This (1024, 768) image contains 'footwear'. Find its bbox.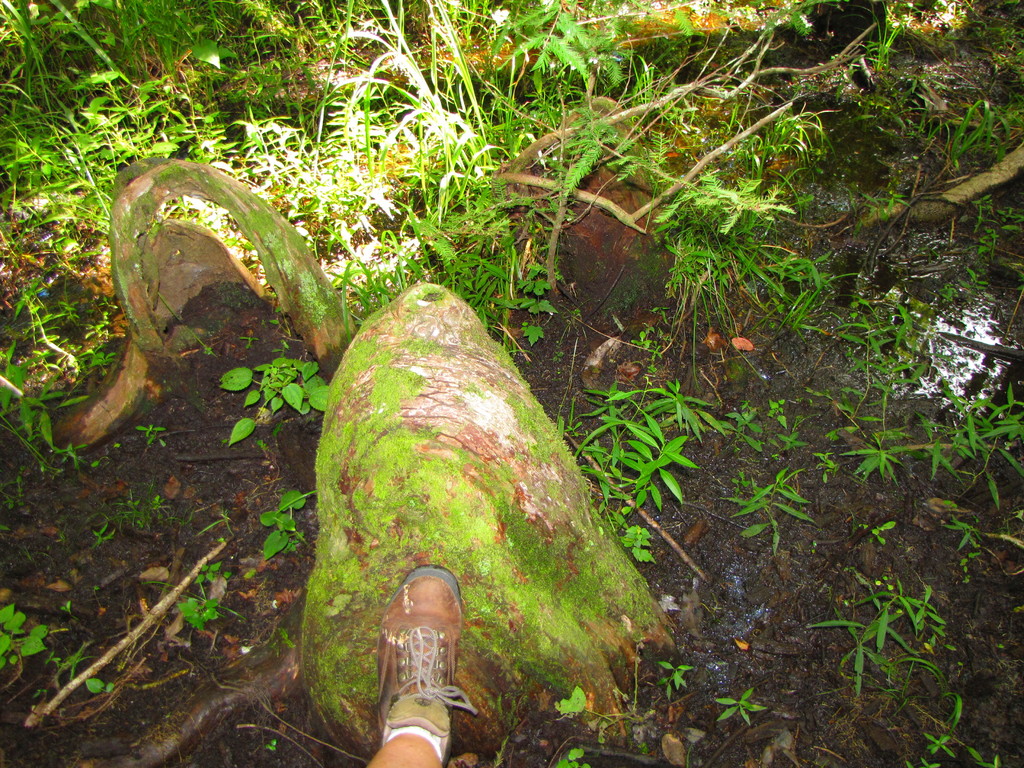
box=[358, 564, 463, 767].
